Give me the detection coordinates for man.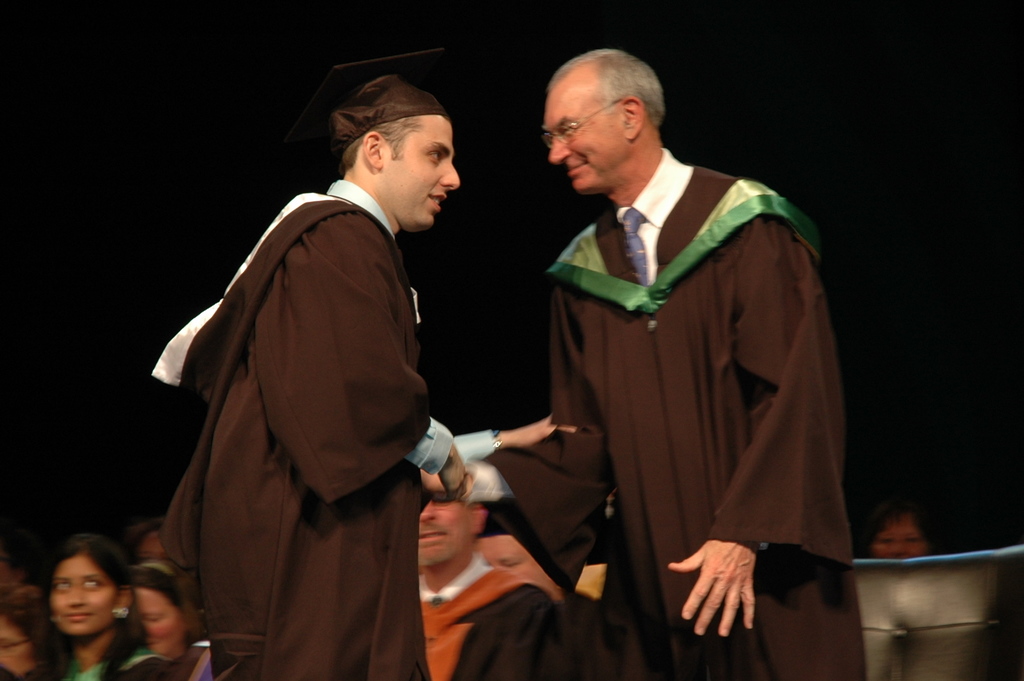
(141,41,580,680).
